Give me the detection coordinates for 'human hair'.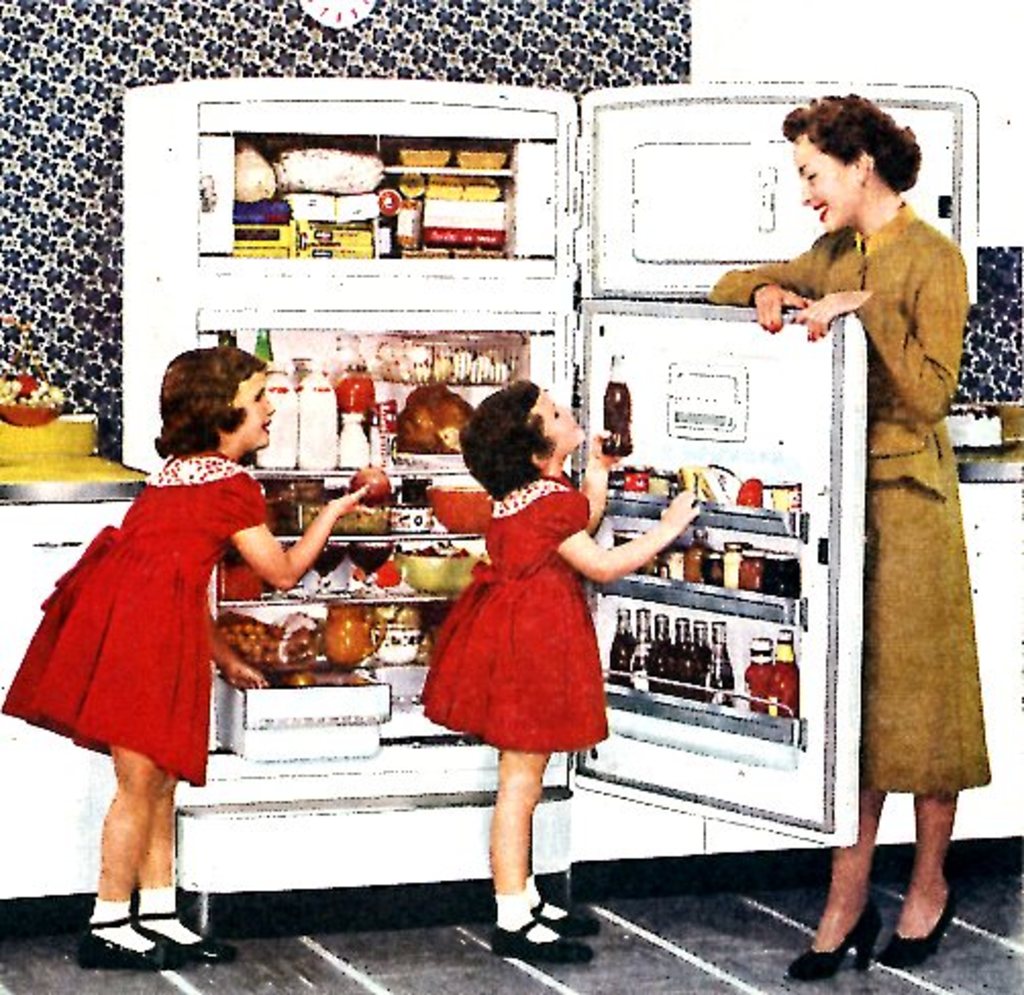
810/90/942/208.
